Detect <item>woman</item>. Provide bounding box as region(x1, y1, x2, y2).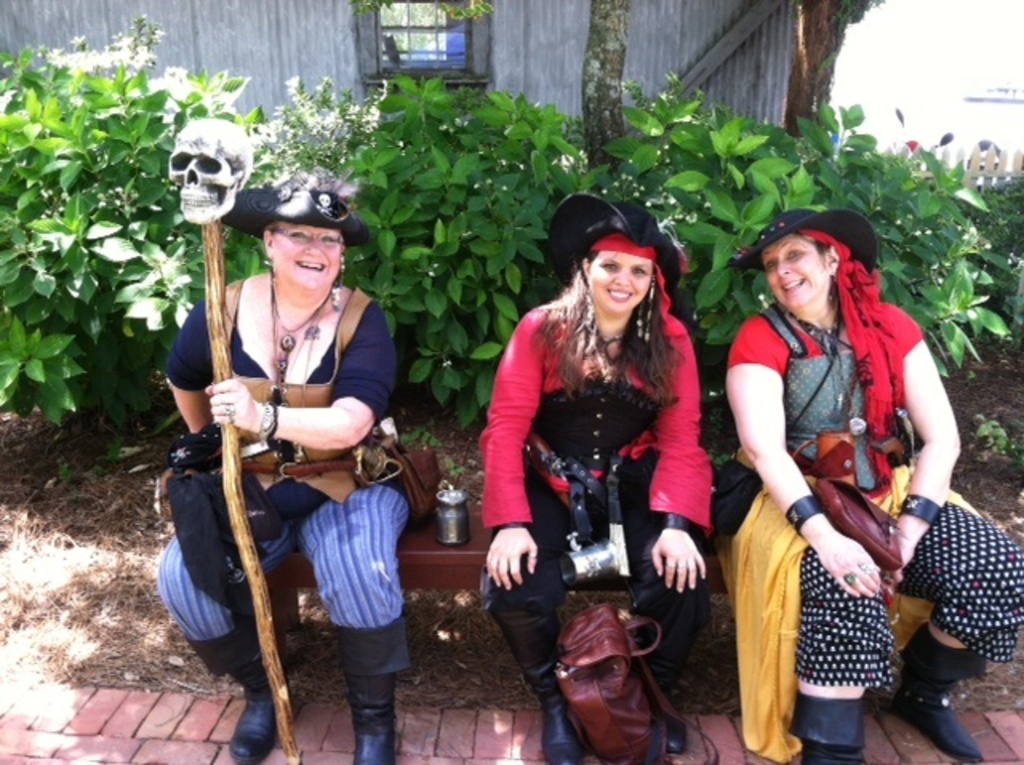
region(726, 203, 1022, 763).
